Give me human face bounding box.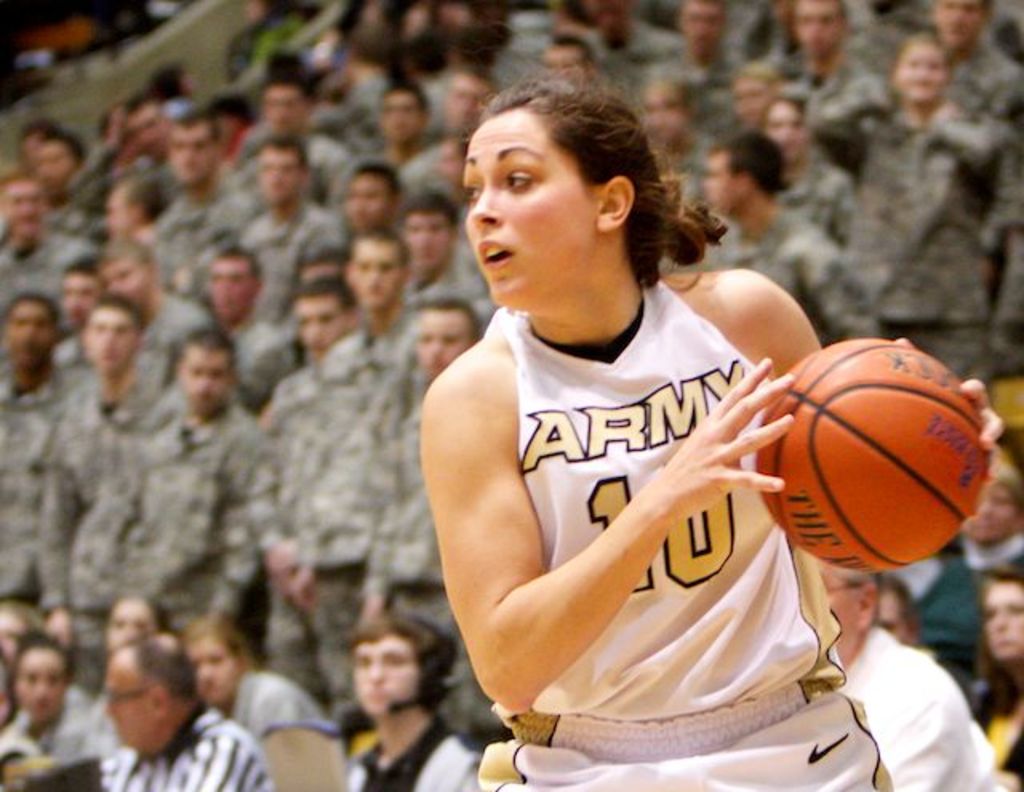
(821, 570, 864, 626).
